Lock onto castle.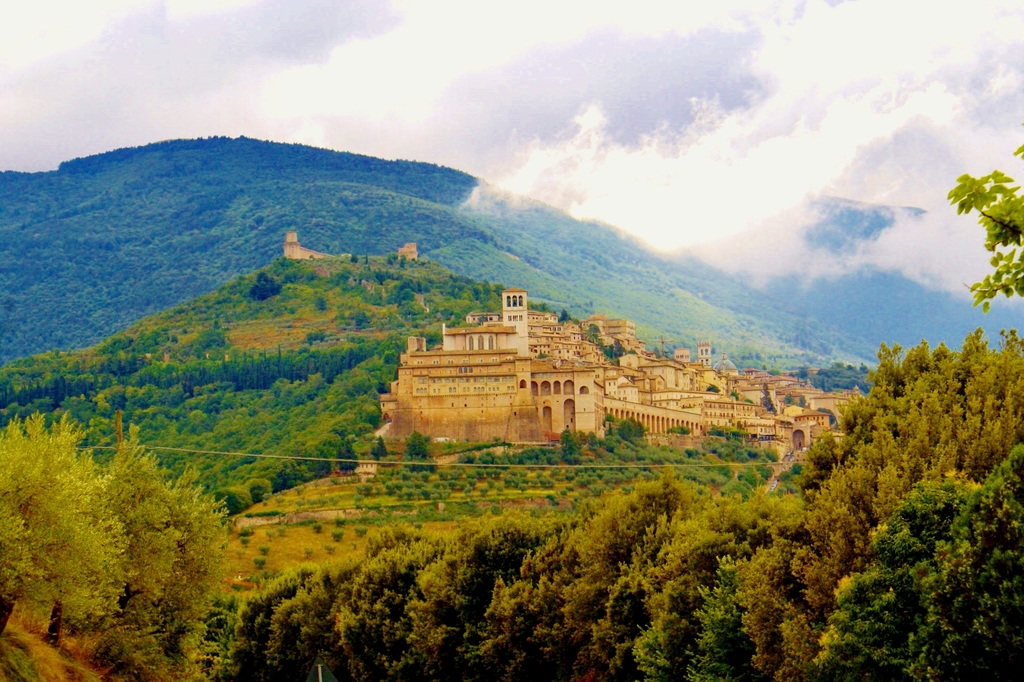
Locked: x1=380 y1=265 x2=842 y2=475.
